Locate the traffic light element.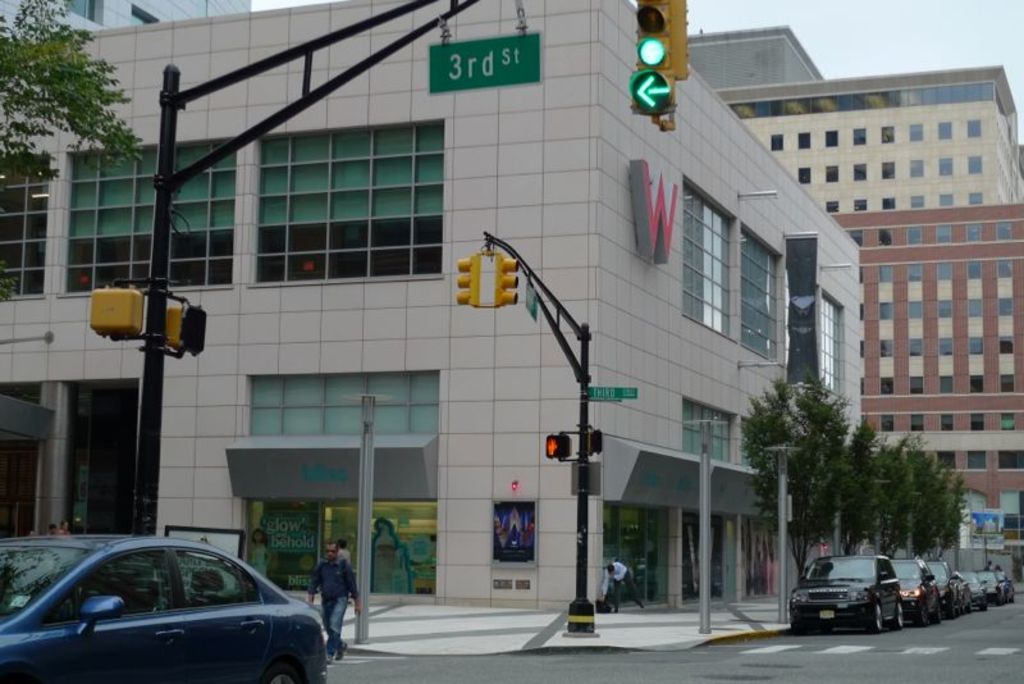
Element bbox: detection(88, 283, 145, 342).
